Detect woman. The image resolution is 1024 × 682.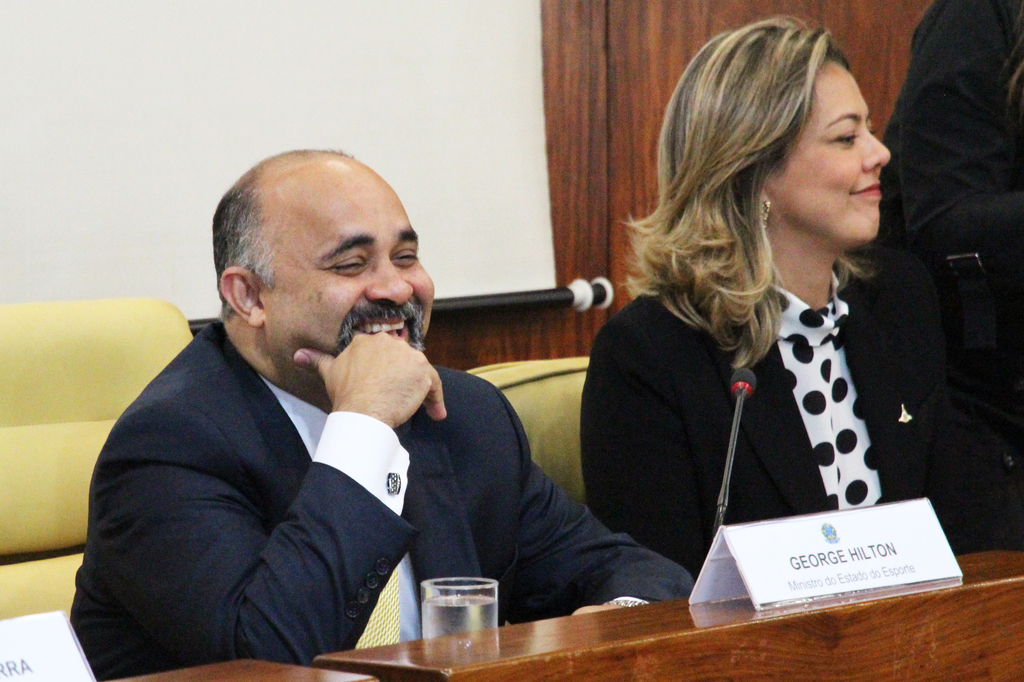
l=556, t=24, r=967, b=623.
